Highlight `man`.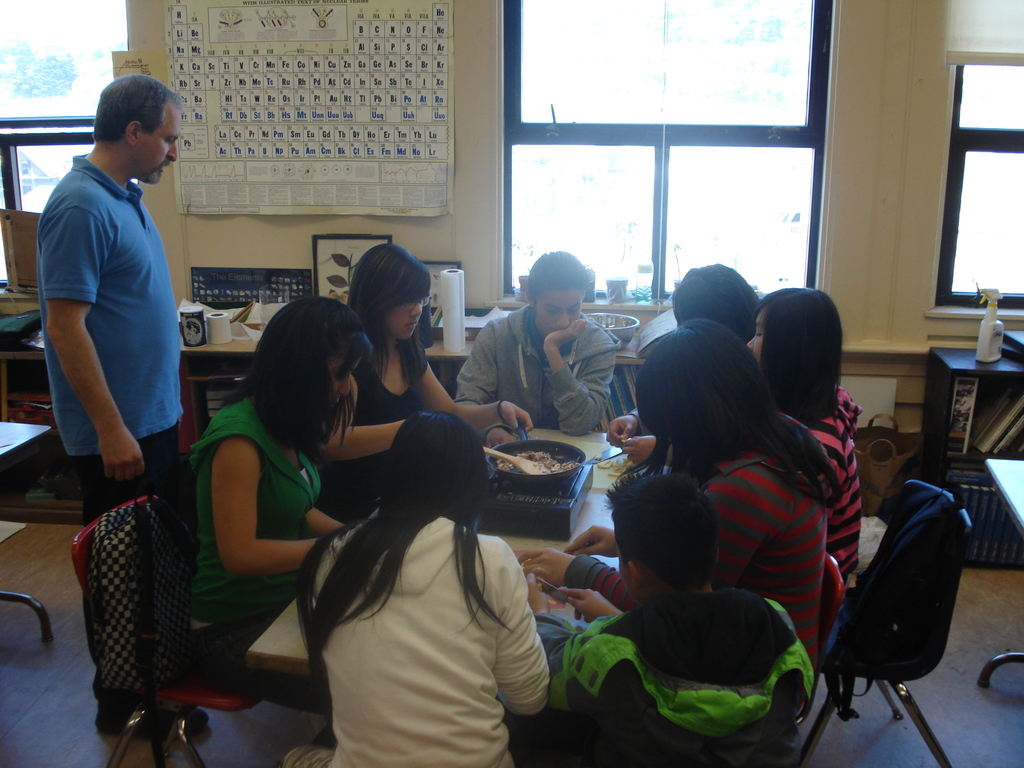
Highlighted region: (left=457, top=270, right=642, bottom=442).
